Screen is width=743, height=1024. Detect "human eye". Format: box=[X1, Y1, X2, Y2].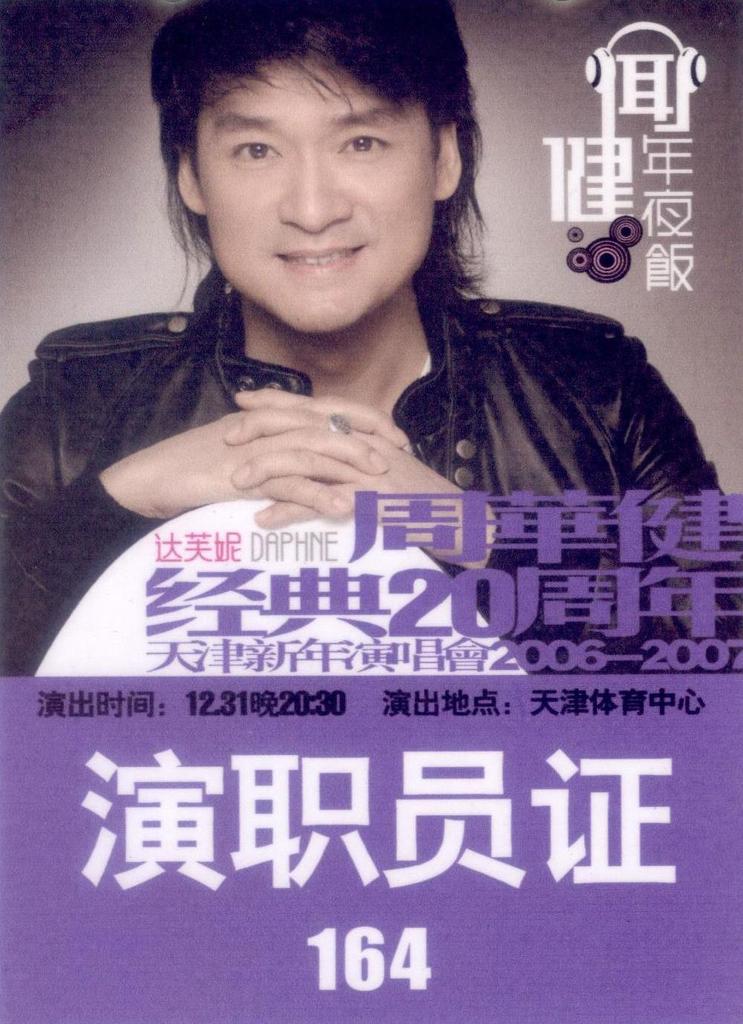
box=[229, 139, 288, 172].
